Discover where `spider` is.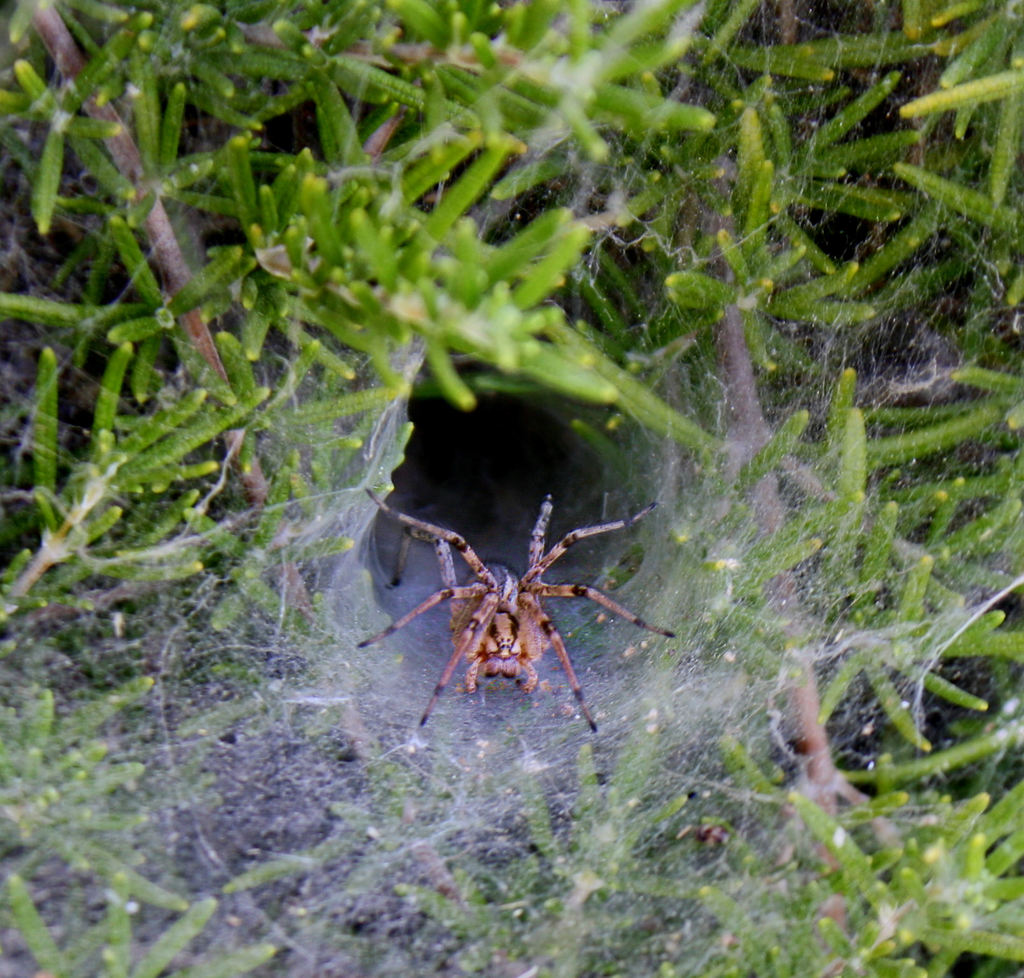
Discovered at 362, 465, 652, 734.
